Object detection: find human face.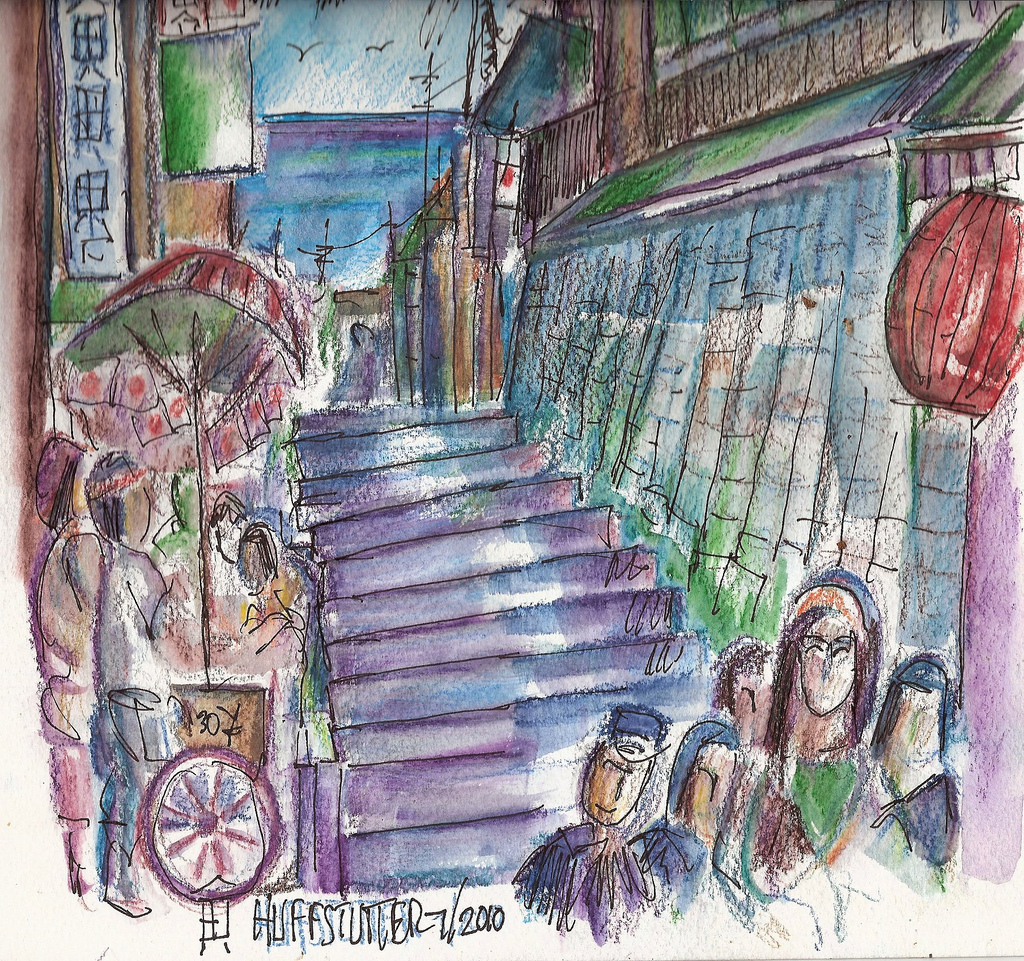
(573,736,651,827).
